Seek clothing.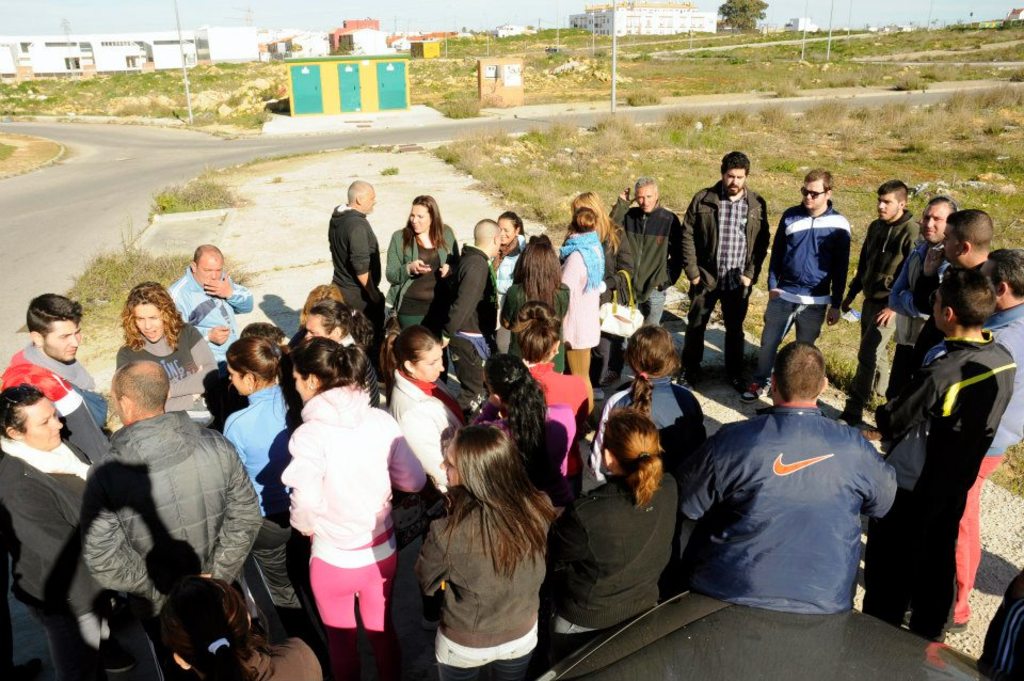
494,401,581,497.
